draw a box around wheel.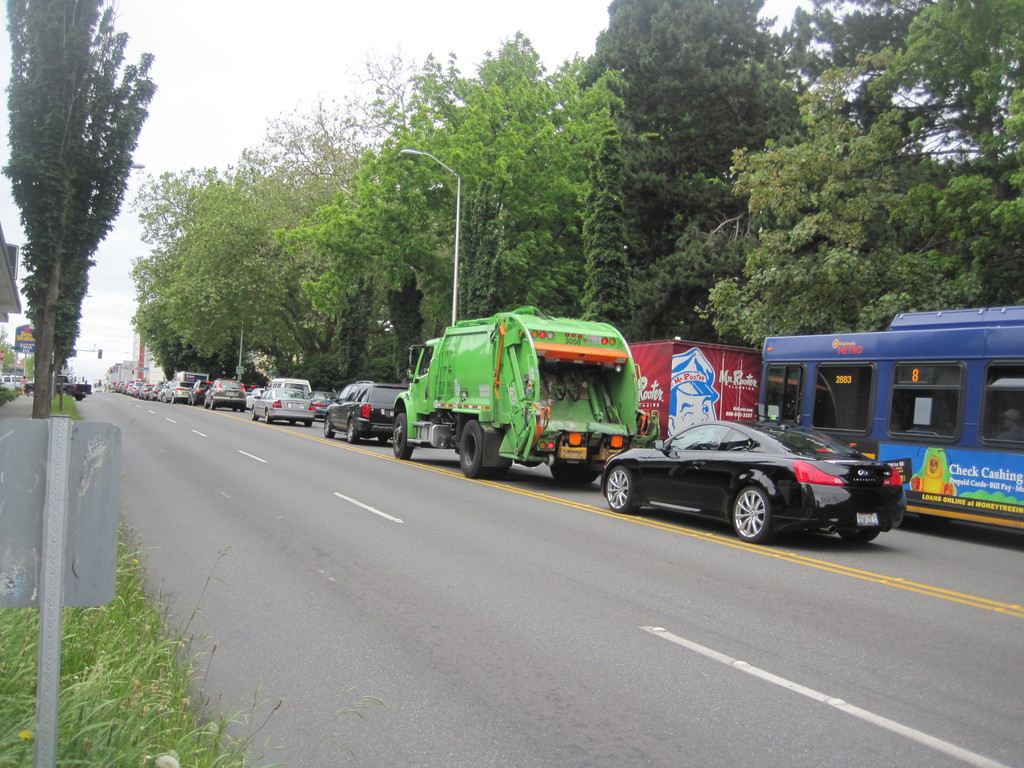
{"left": 600, "top": 467, "right": 645, "bottom": 516}.
